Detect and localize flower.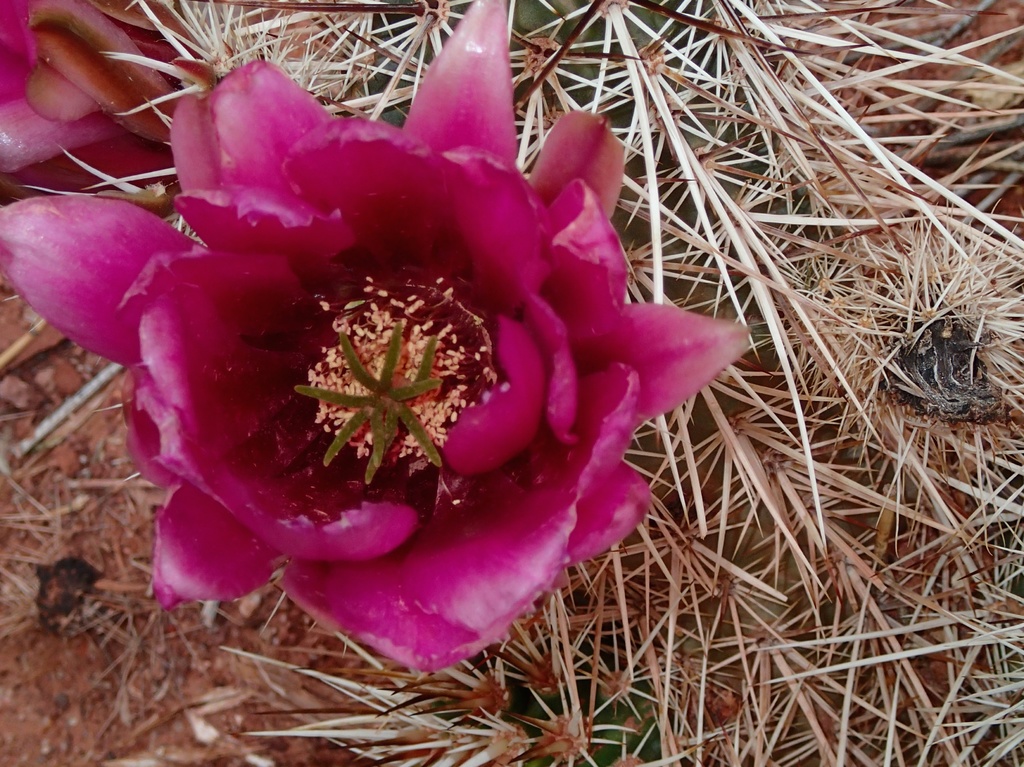
Localized at pyautogui.locateOnScreen(0, 0, 204, 206).
